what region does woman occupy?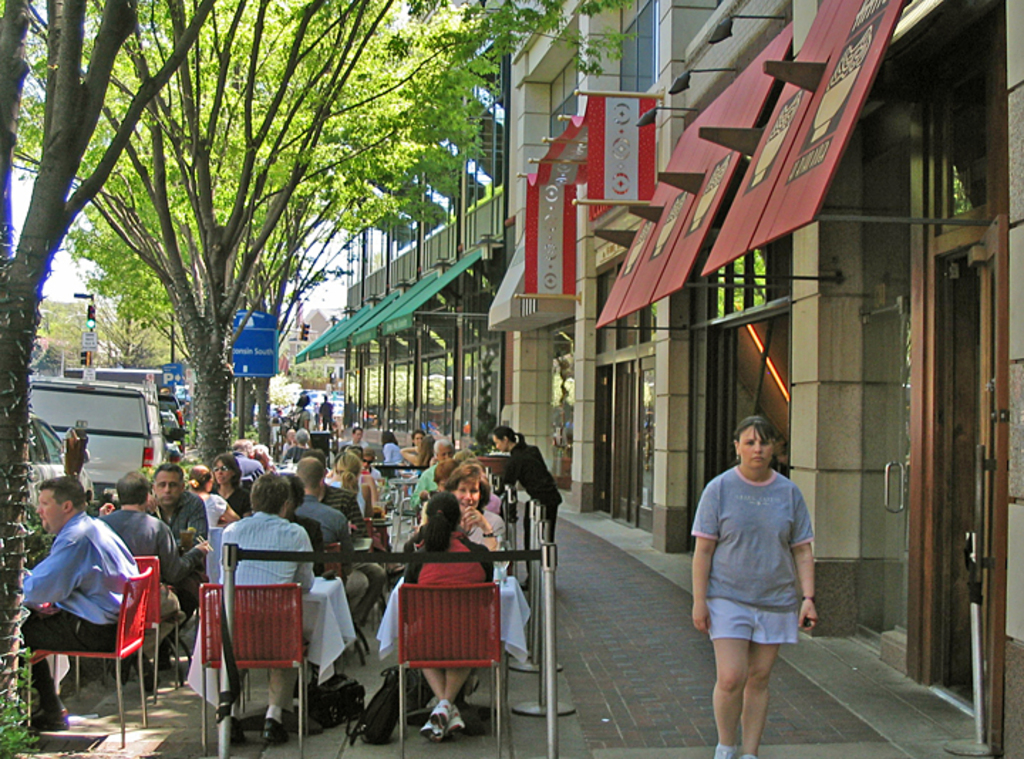
(x1=687, y1=414, x2=818, y2=758).
